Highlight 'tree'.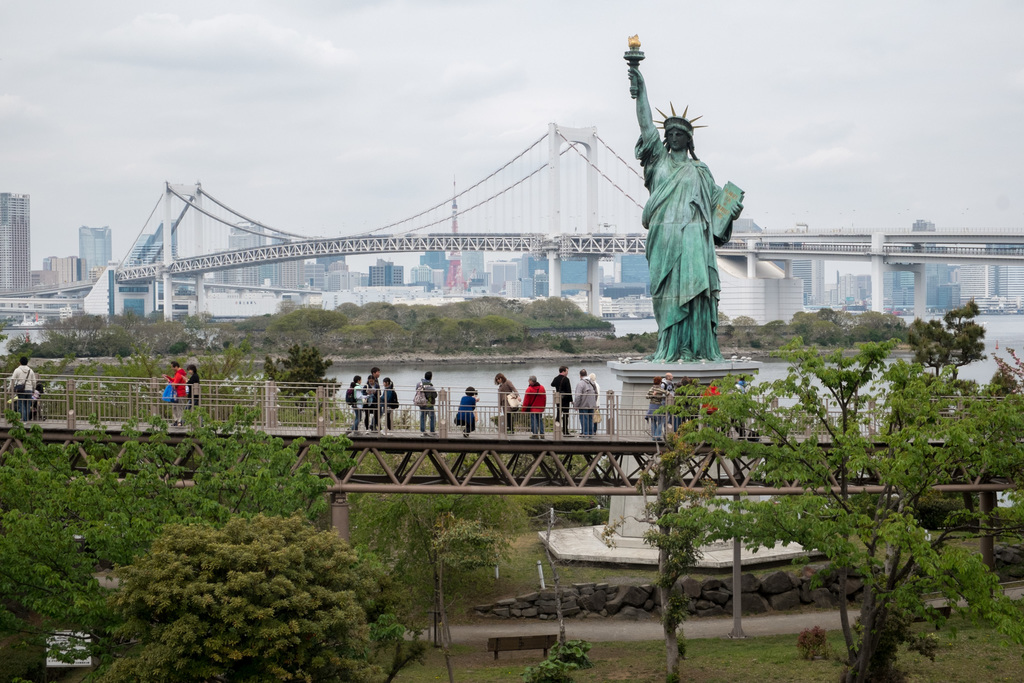
Highlighted region: box(628, 329, 1023, 682).
